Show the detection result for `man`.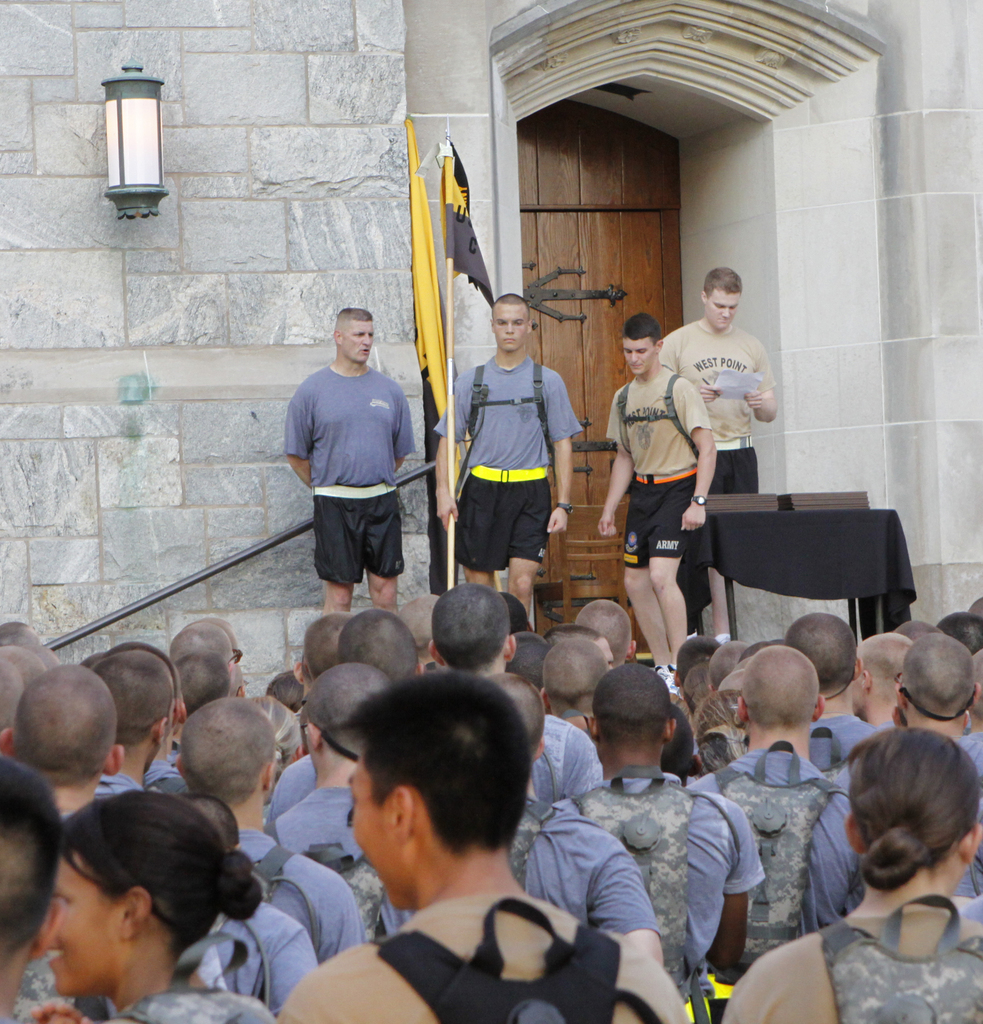
bbox(440, 291, 582, 609).
